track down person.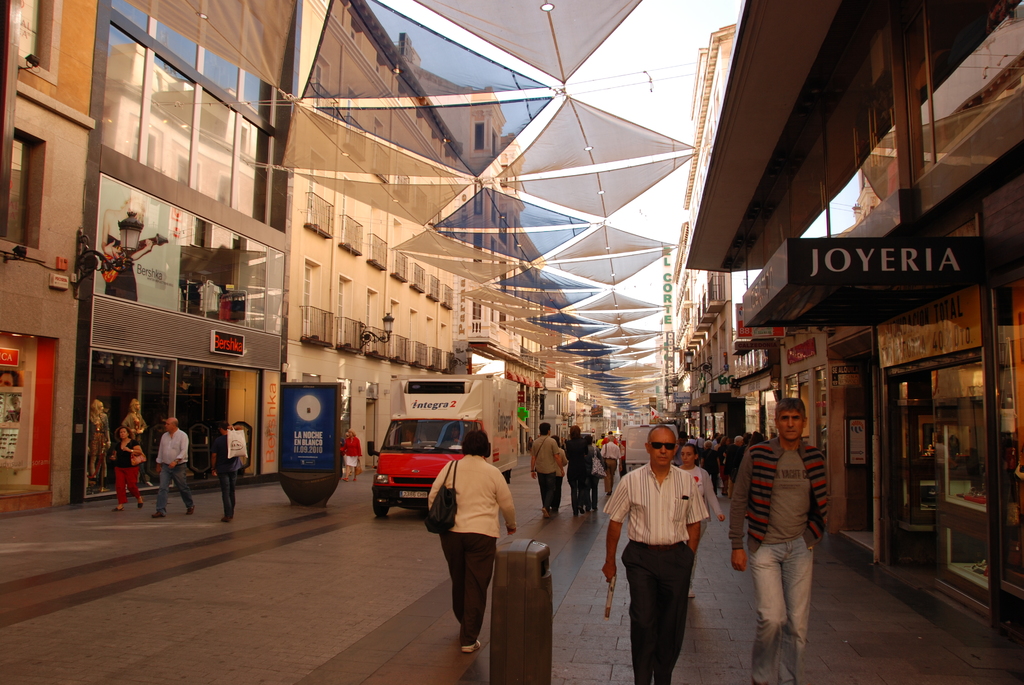
Tracked to x1=120, y1=400, x2=152, y2=485.
